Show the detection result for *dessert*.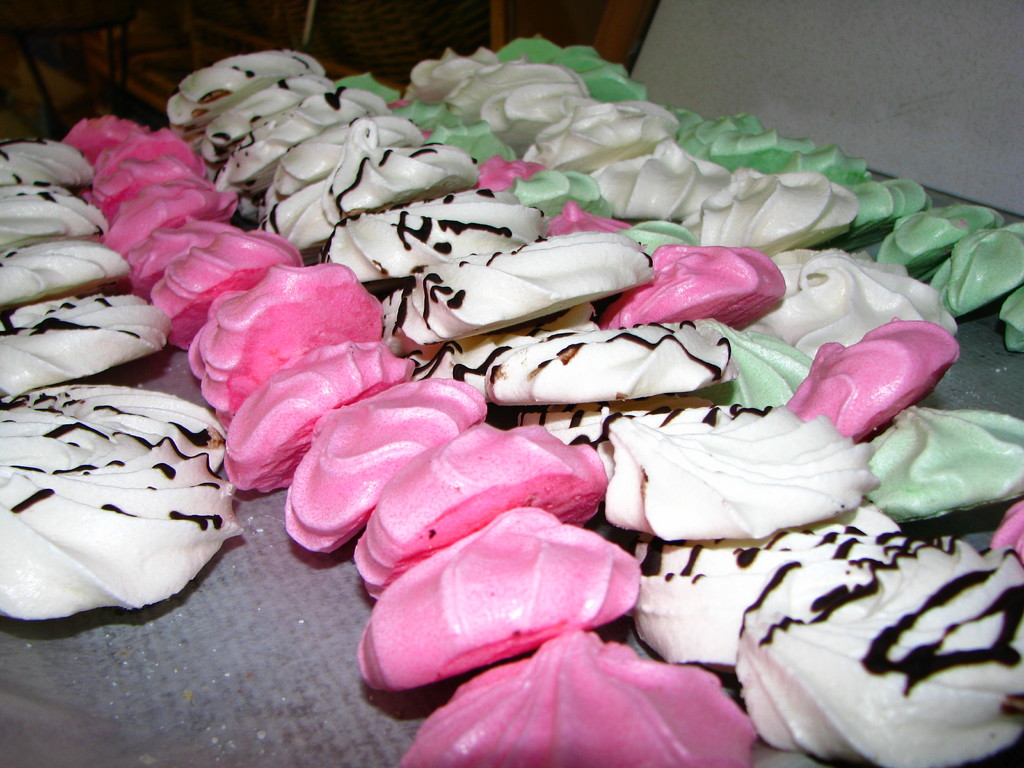
detection(945, 219, 1023, 319).
